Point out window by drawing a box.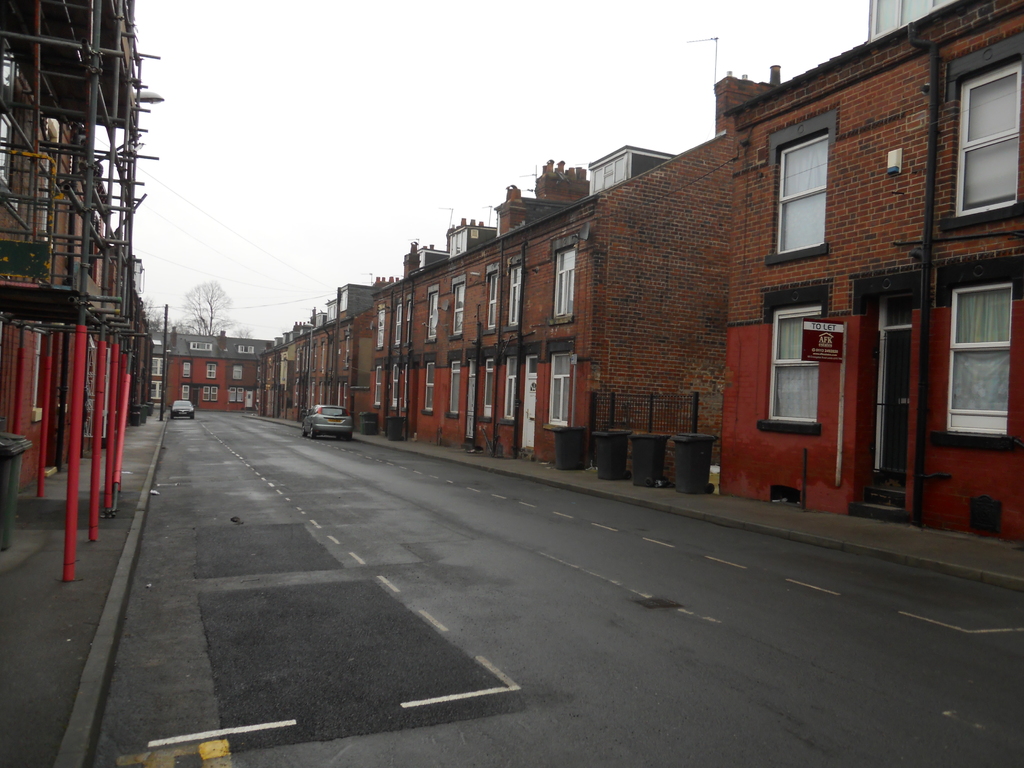
pyautogui.locateOnScreen(184, 363, 192, 376).
